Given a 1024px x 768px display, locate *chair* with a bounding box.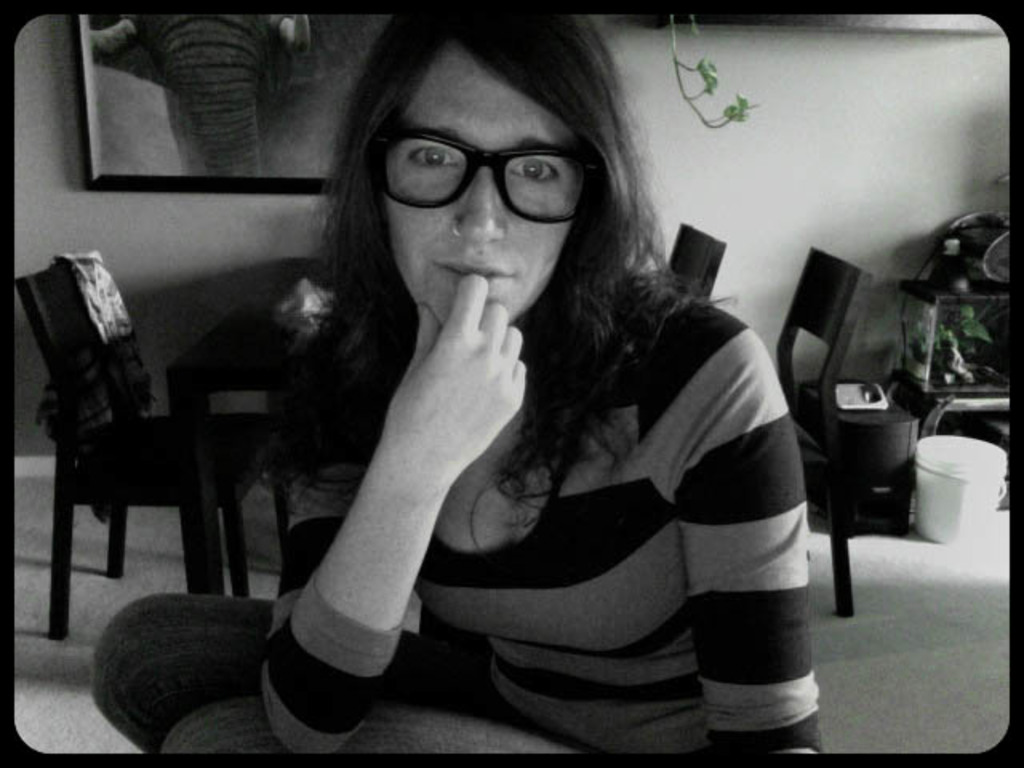
Located: 8:246:296:638.
